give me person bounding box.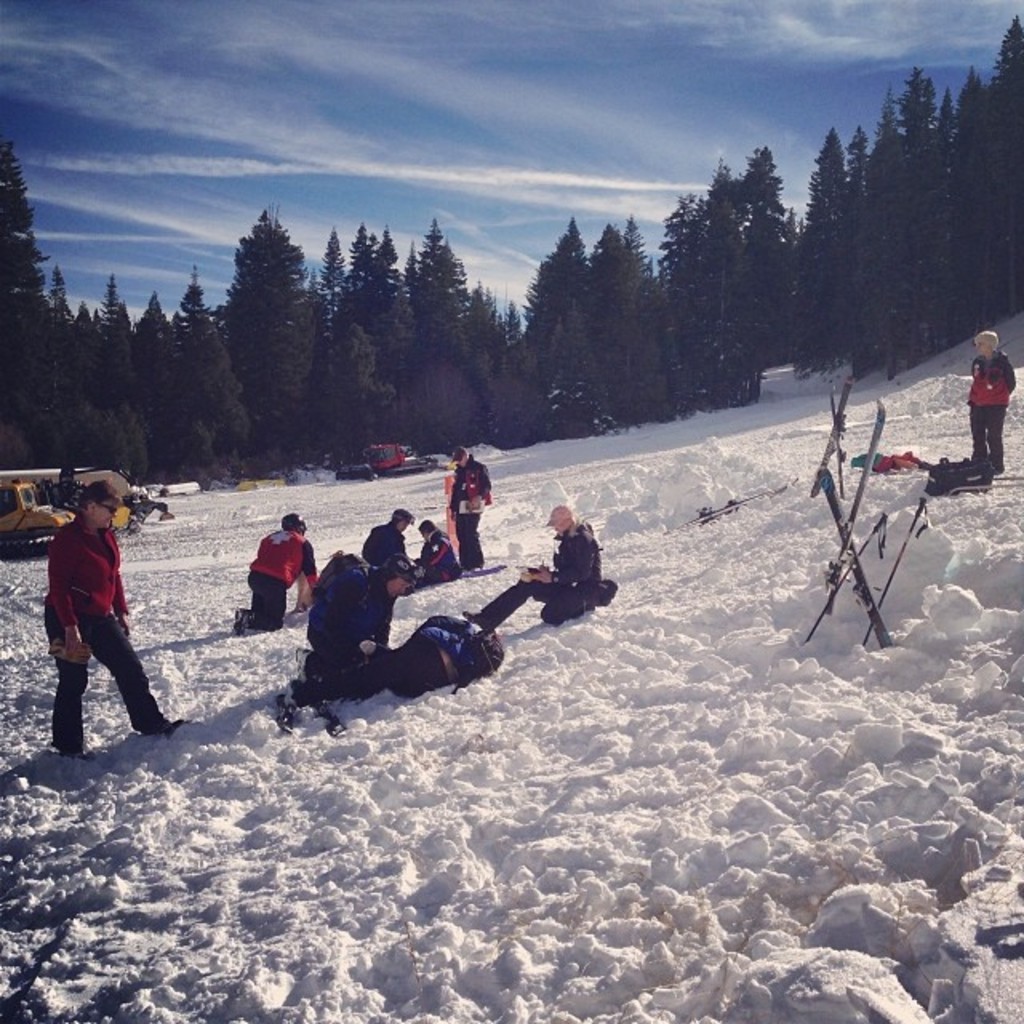
locate(312, 610, 498, 704).
